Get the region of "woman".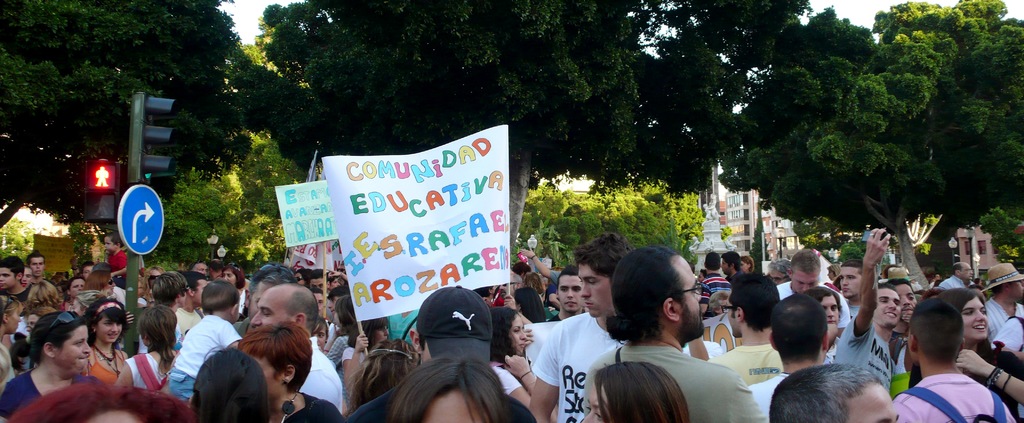
left=237, top=322, right=341, bottom=422.
